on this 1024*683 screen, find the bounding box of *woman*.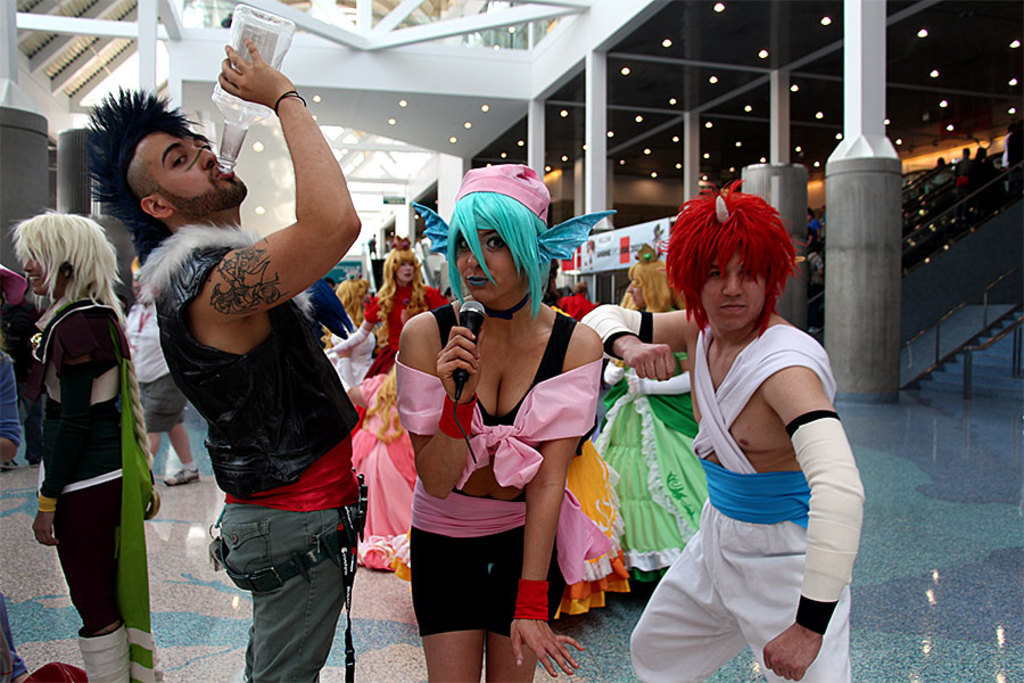
Bounding box: l=322, t=237, r=462, b=379.
